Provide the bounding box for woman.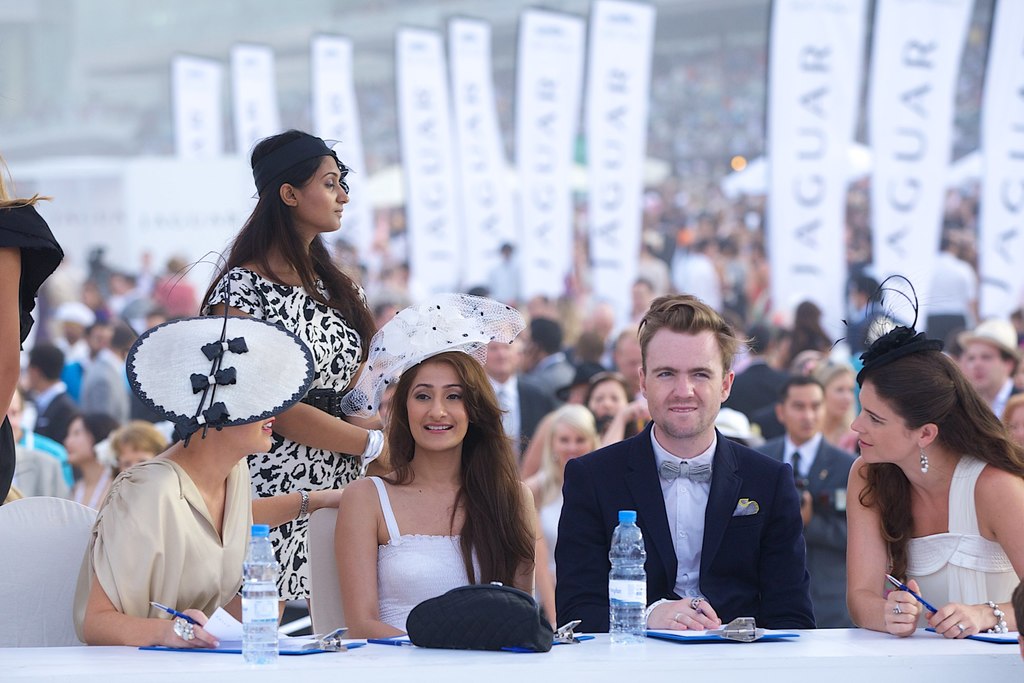
(111,422,167,470).
